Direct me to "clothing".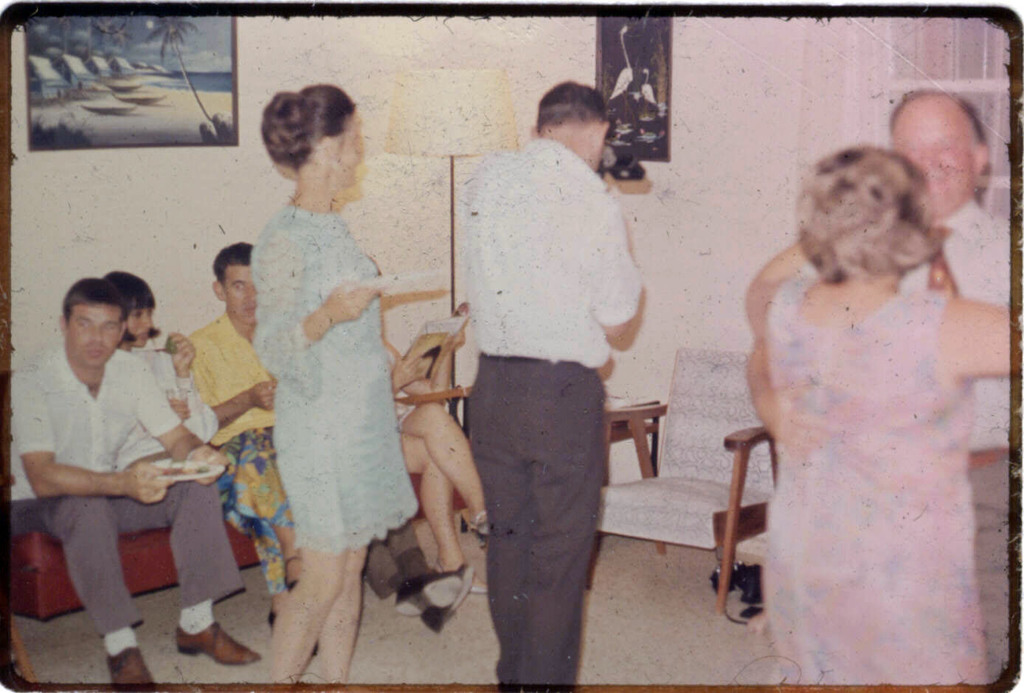
Direction: region(757, 272, 990, 680).
